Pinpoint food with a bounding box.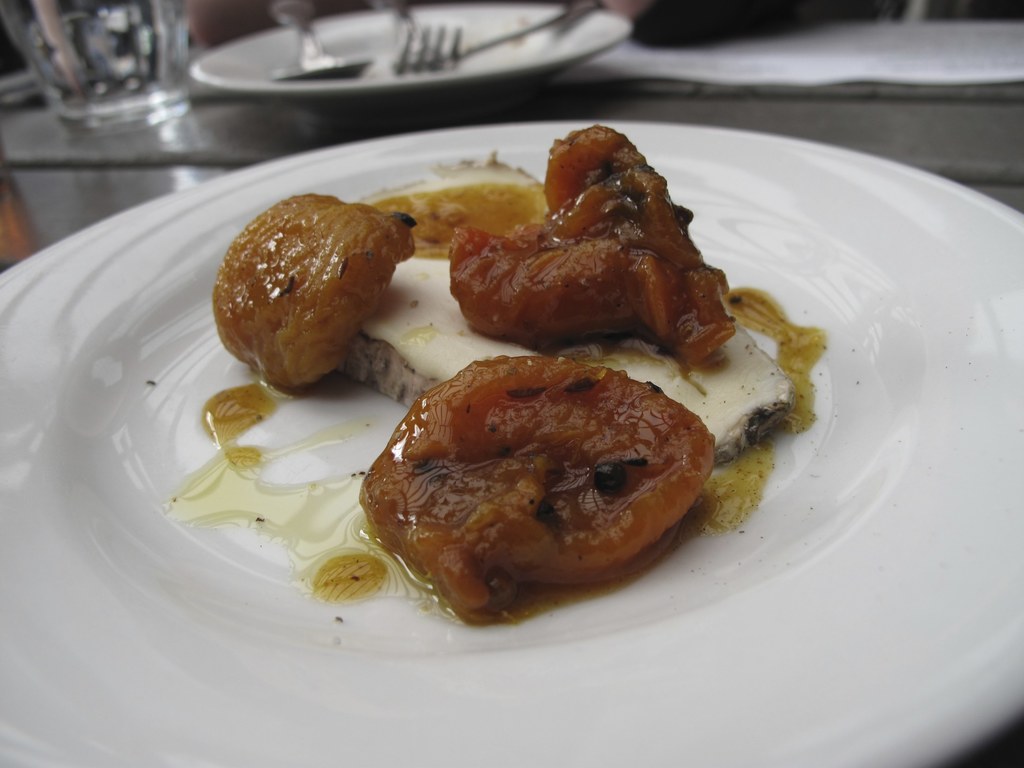
region(370, 184, 550, 258).
